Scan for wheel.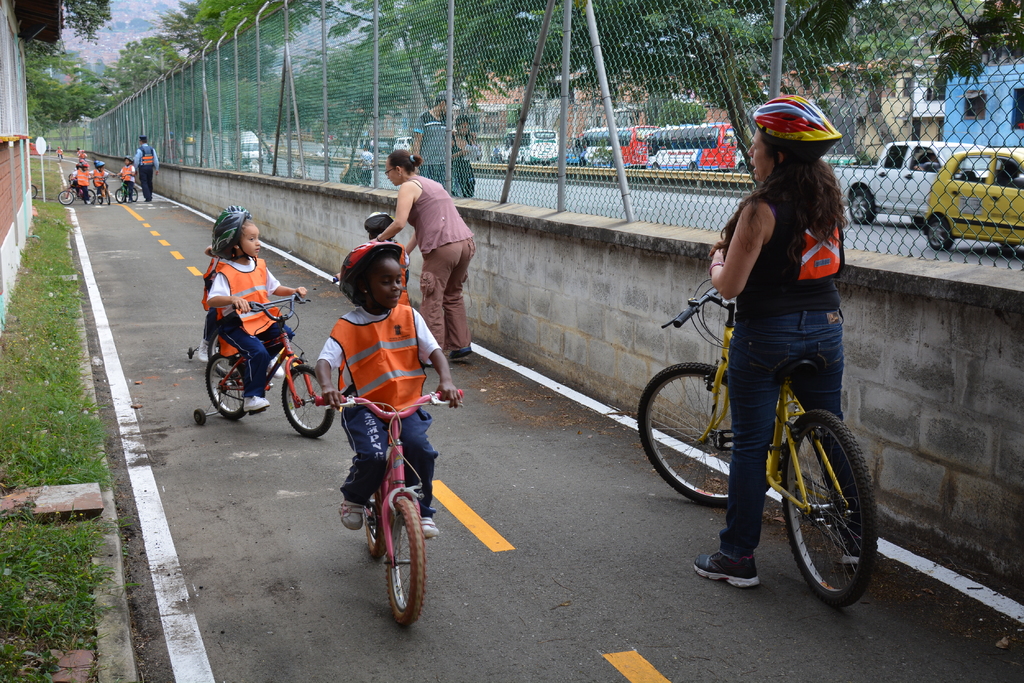
Scan result: (left=364, top=491, right=426, bottom=622).
